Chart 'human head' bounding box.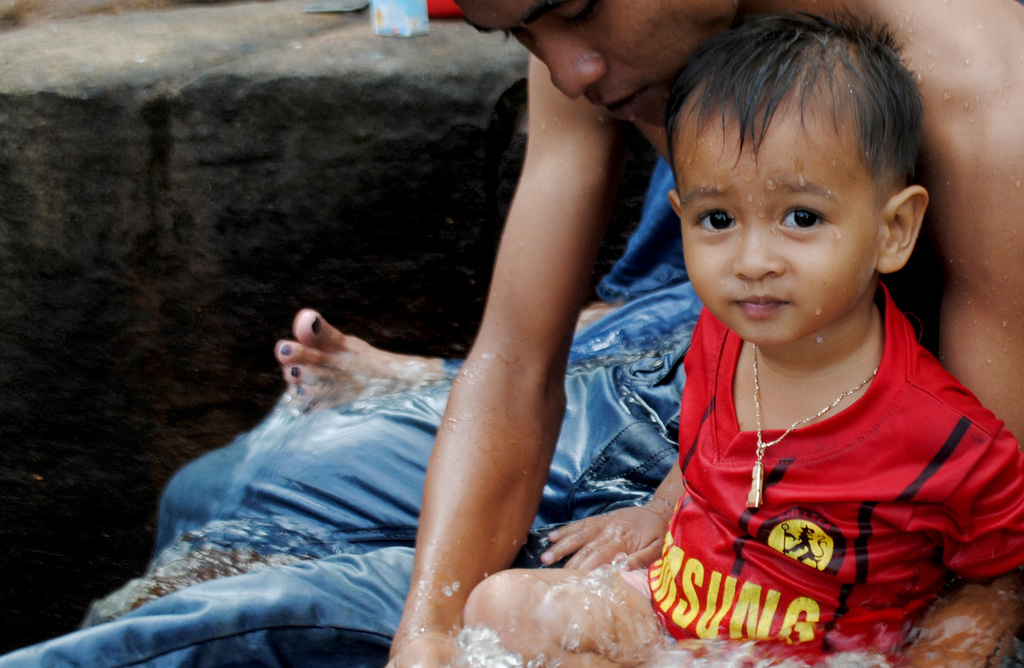
Charted: [x1=452, y1=0, x2=740, y2=125].
